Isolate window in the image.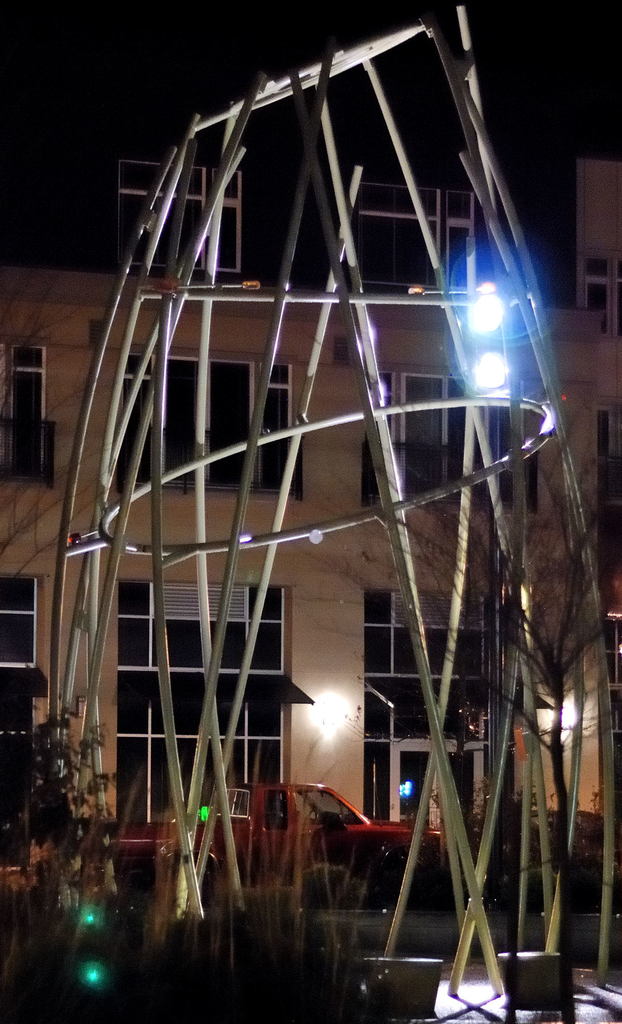
Isolated region: {"left": 0, "top": 337, "right": 51, "bottom": 469}.
